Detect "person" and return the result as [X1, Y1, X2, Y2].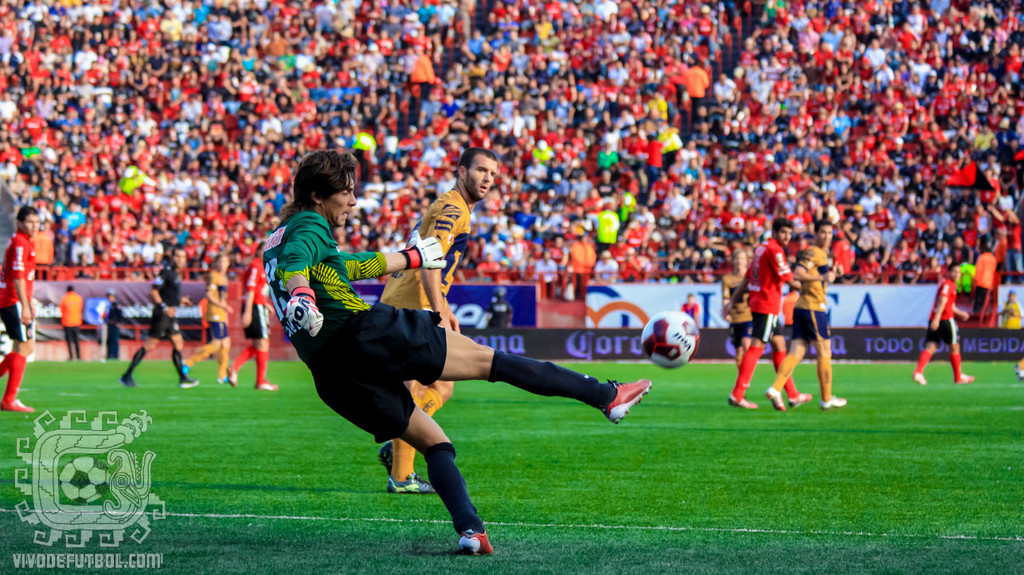
[101, 297, 125, 363].
